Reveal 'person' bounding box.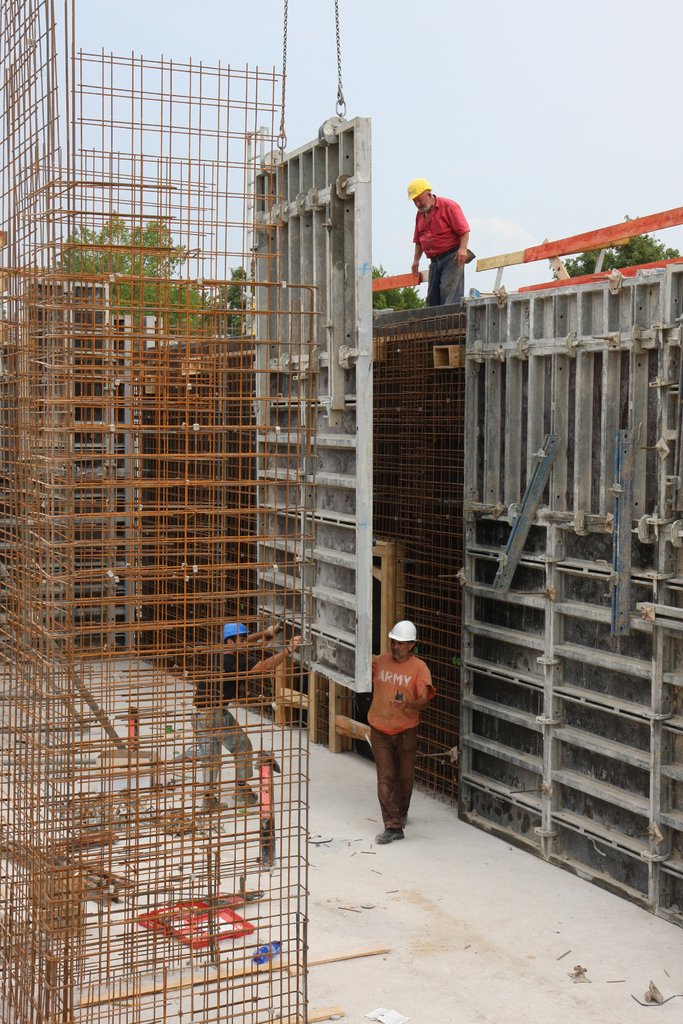
Revealed: bbox(189, 616, 299, 816).
